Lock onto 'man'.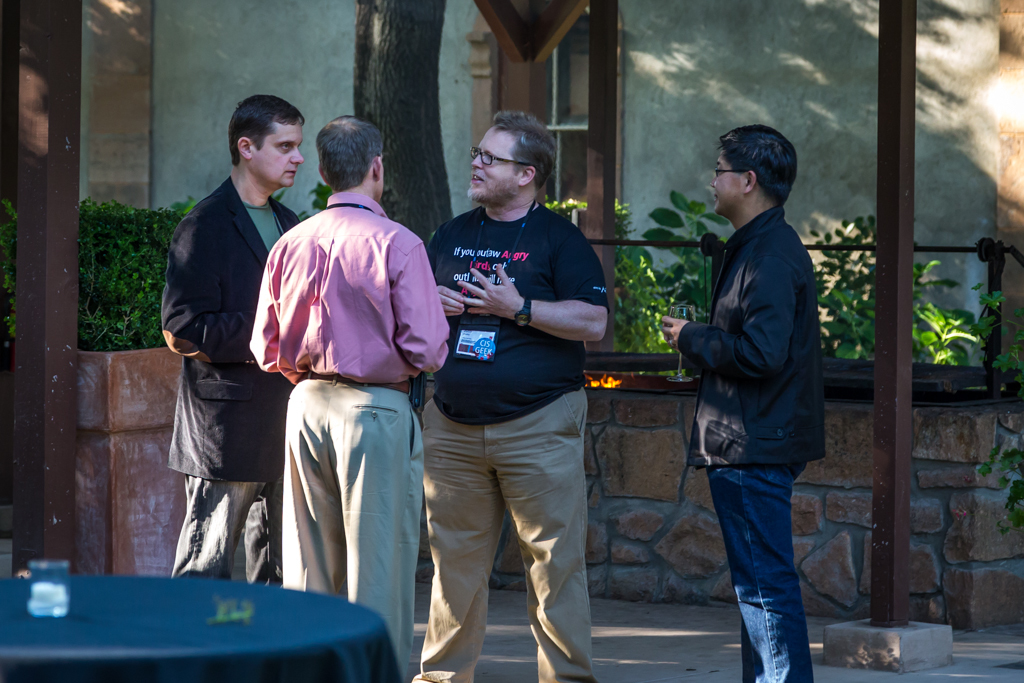
Locked: Rect(415, 110, 605, 679).
